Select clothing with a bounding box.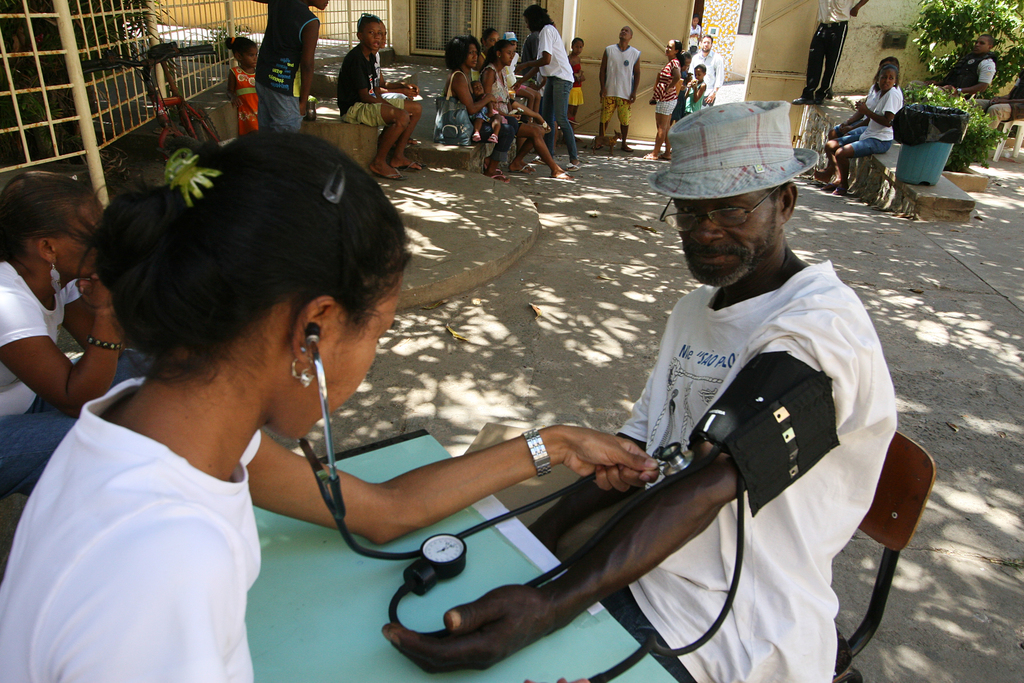
bbox=(686, 19, 701, 53).
